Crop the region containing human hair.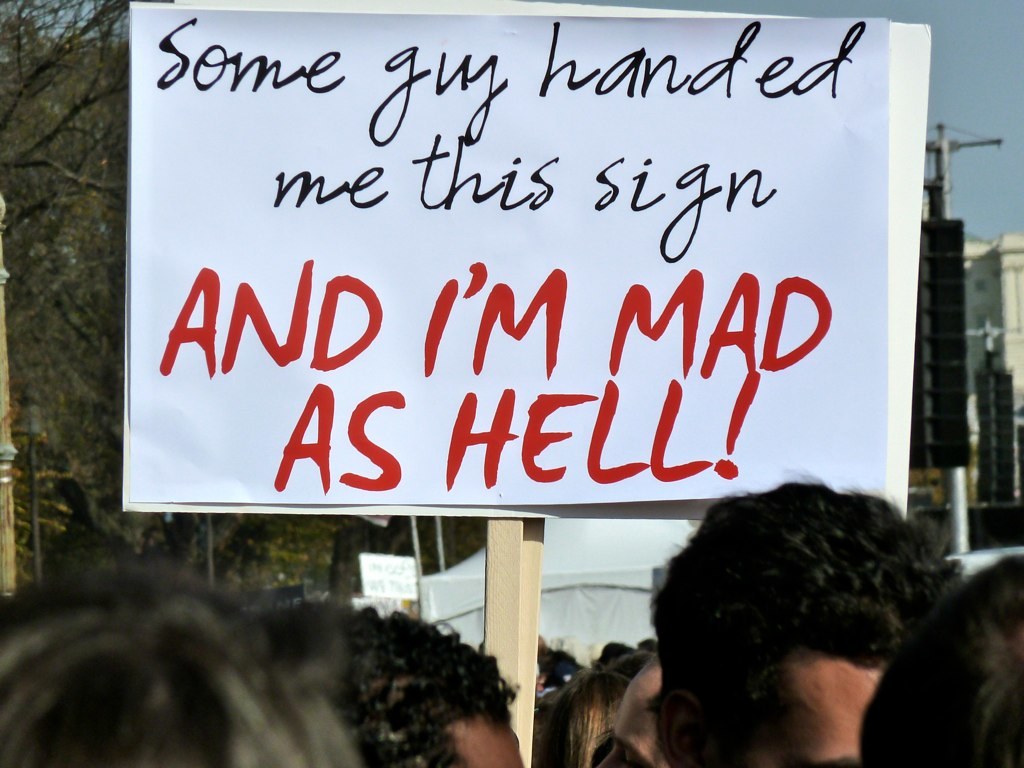
Crop region: {"left": 632, "top": 485, "right": 980, "bottom": 767}.
